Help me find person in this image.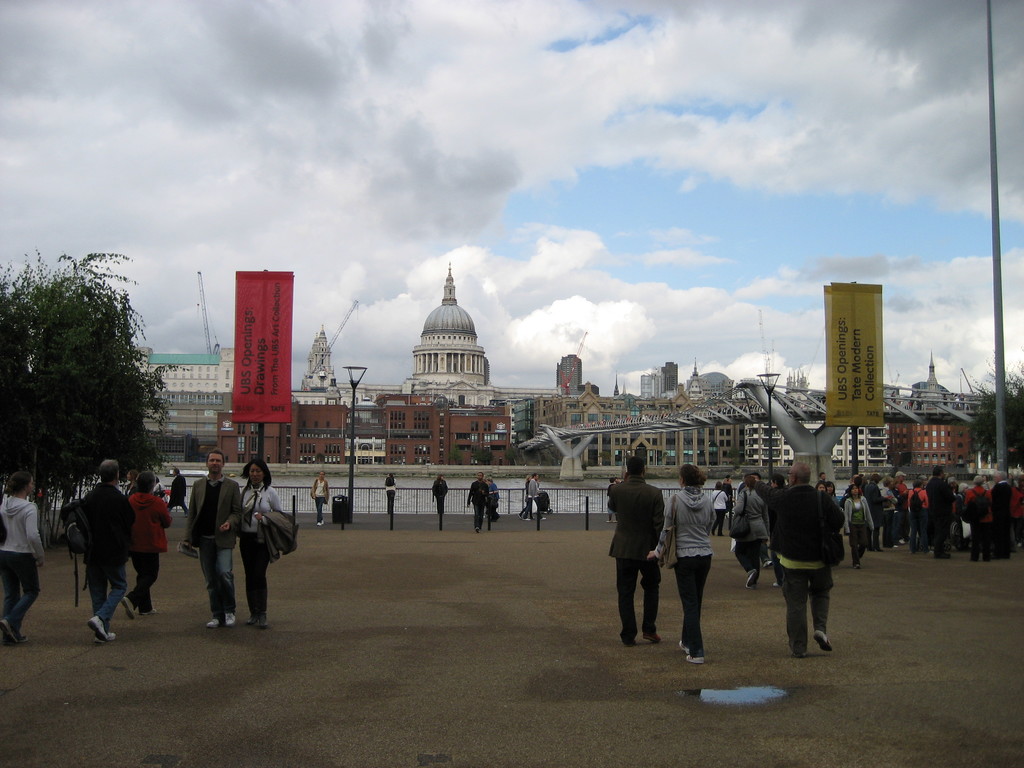
Found it: [723, 474, 769, 590].
